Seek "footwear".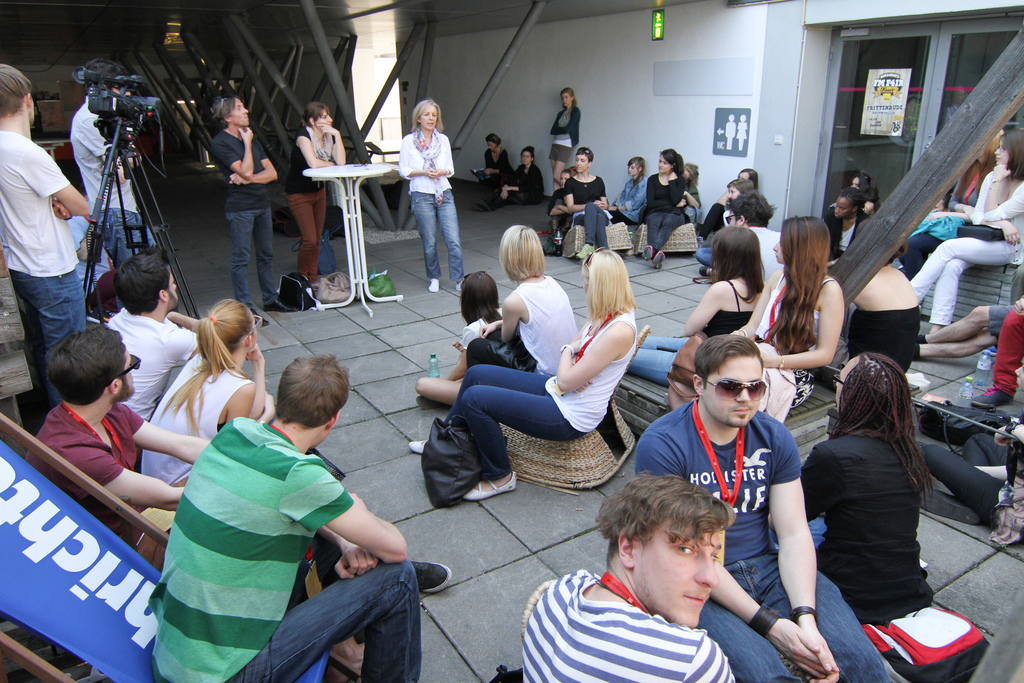
(329, 635, 360, 679).
